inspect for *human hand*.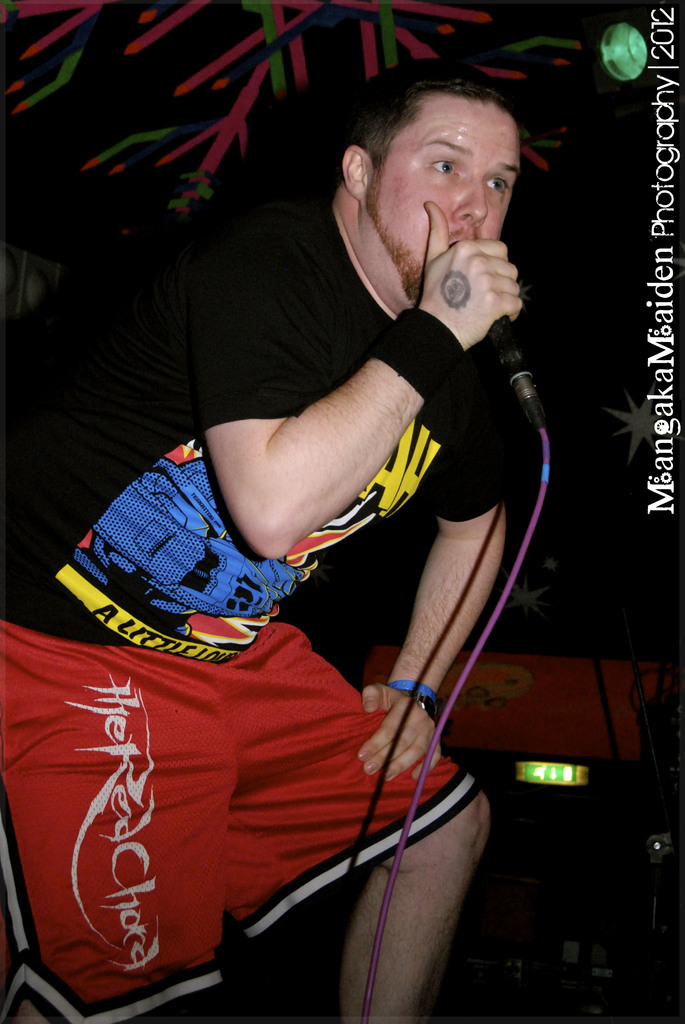
Inspection: bbox(429, 224, 546, 347).
